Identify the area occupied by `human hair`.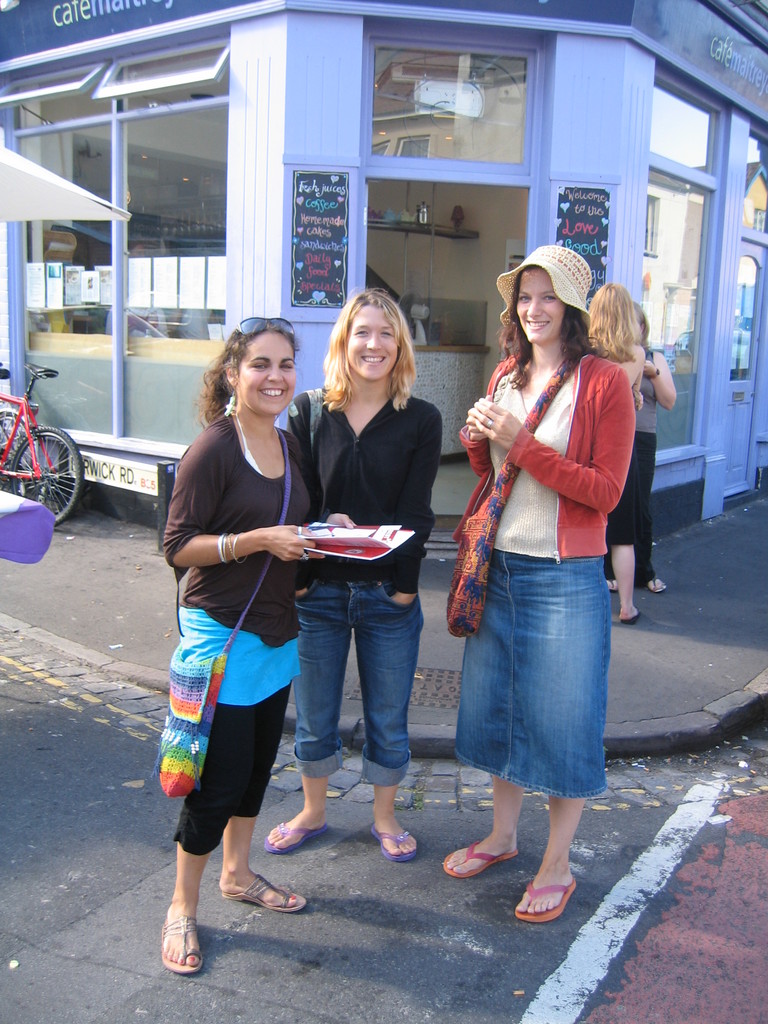
Area: pyautogui.locateOnScreen(630, 298, 657, 352).
